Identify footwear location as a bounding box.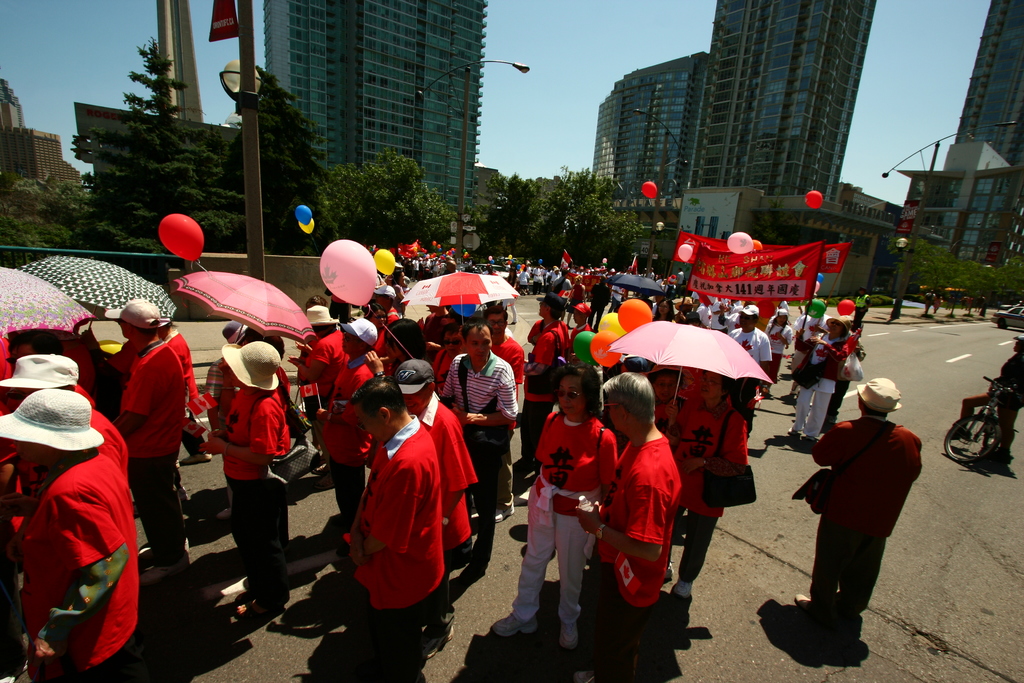
(left=136, top=554, right=186, bottom=587).
